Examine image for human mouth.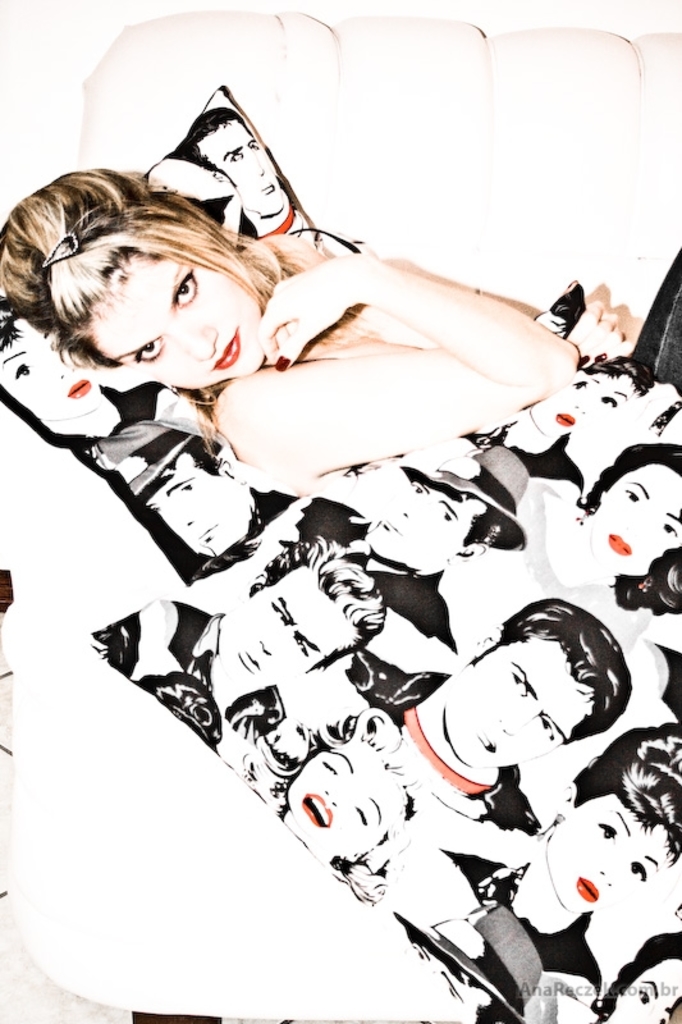
Examination result: bbox=(557, 407, 578, 428).
